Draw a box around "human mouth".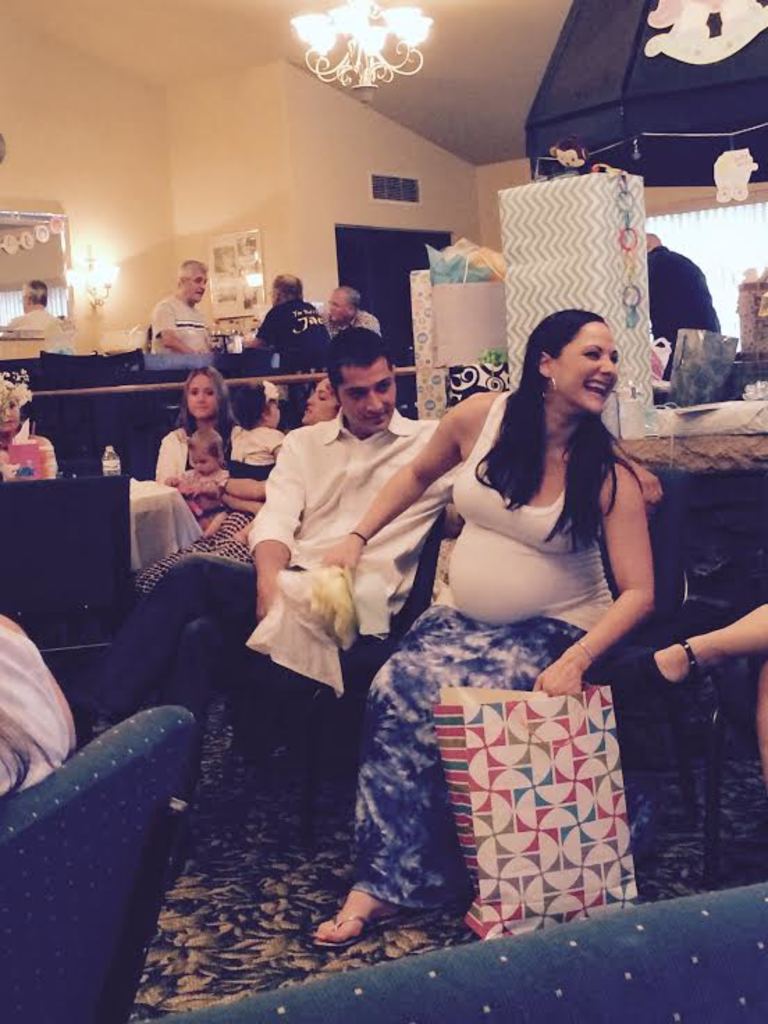
196:405:210:410.
